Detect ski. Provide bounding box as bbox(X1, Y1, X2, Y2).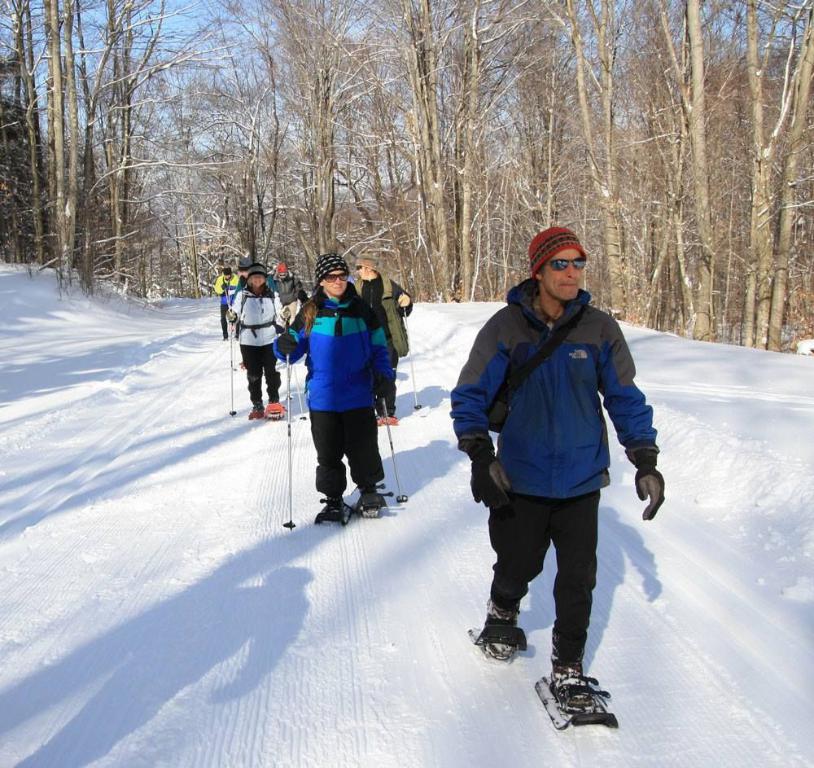
bbox(349, 485, 389, 520).
